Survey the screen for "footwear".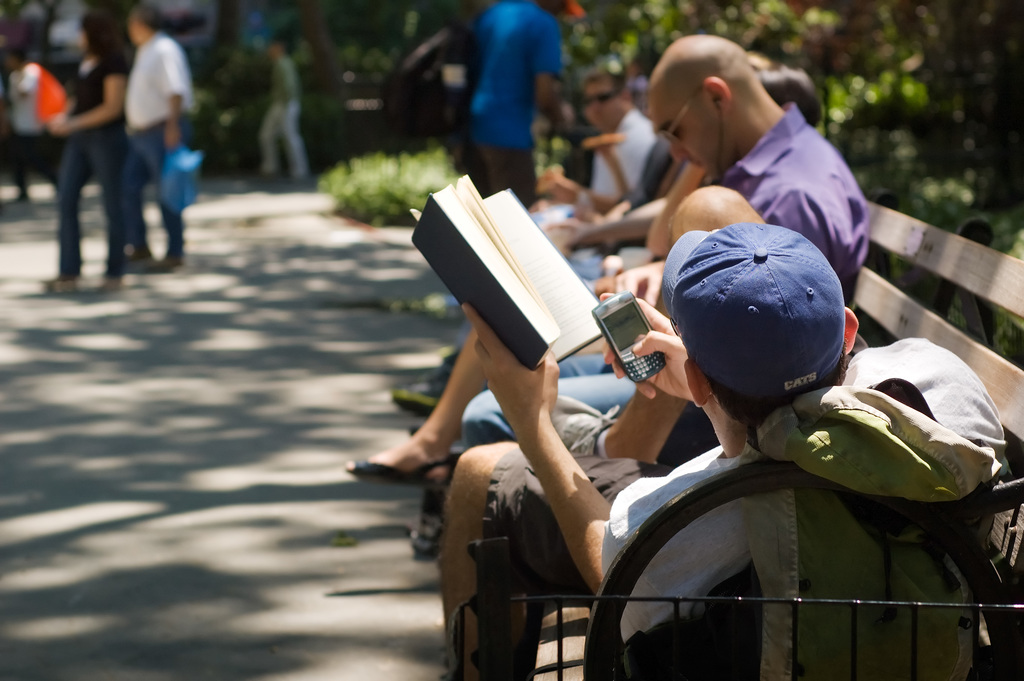
Survey found: pyautogui.locateOnScreen(404, 491, 448, 558).
